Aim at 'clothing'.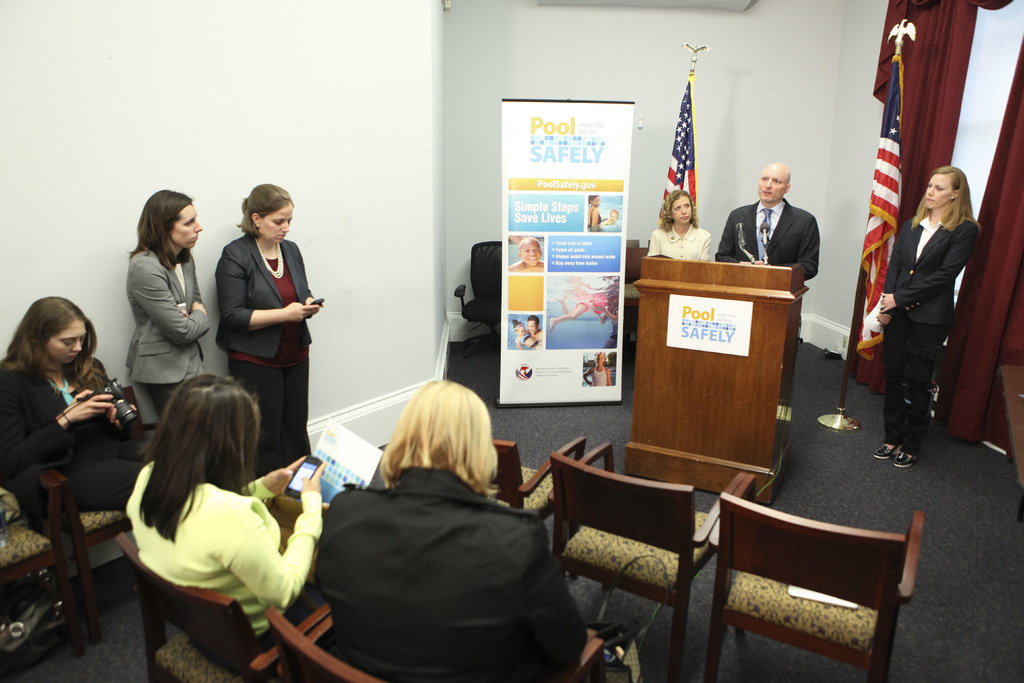
Aimed at crop(874, 213, 984, 456).
